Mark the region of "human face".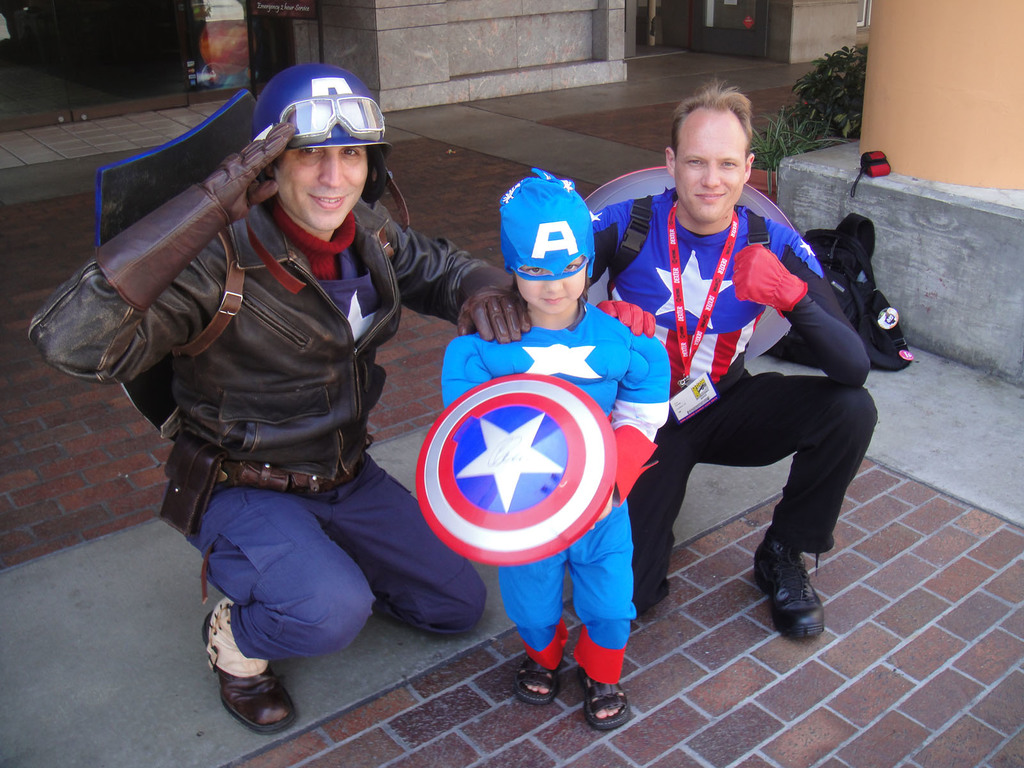
Region: left=673, top=113, right=744, bottom=225.
